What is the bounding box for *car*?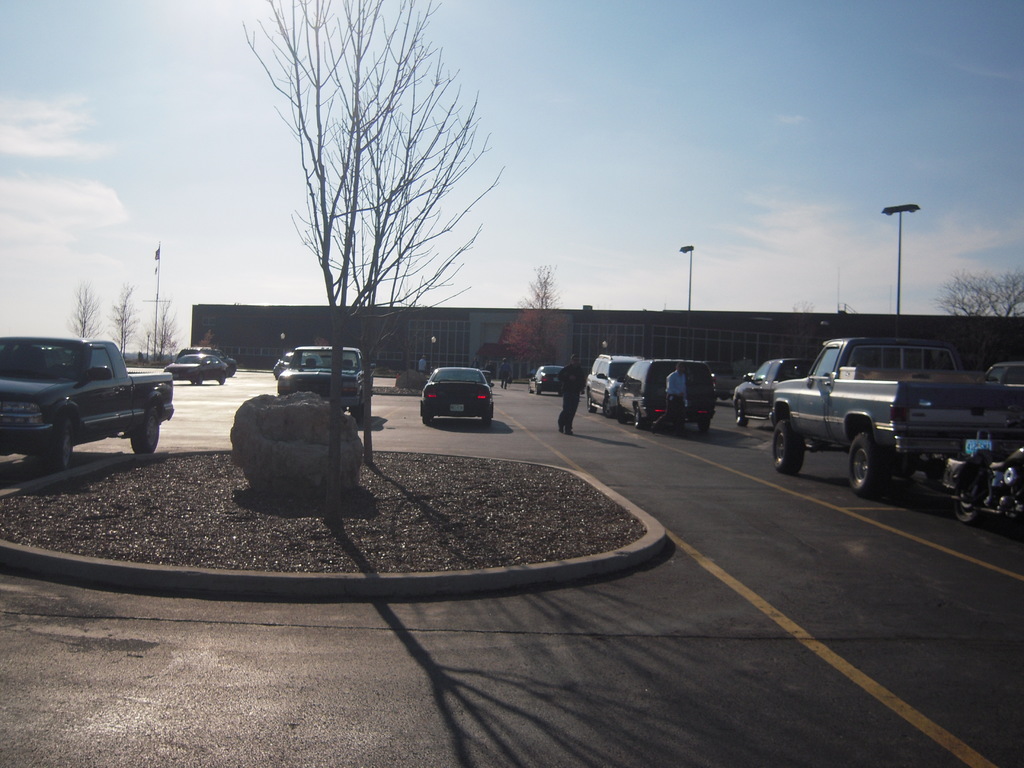
(left=768, top=336, right=1023, bottom=501).
